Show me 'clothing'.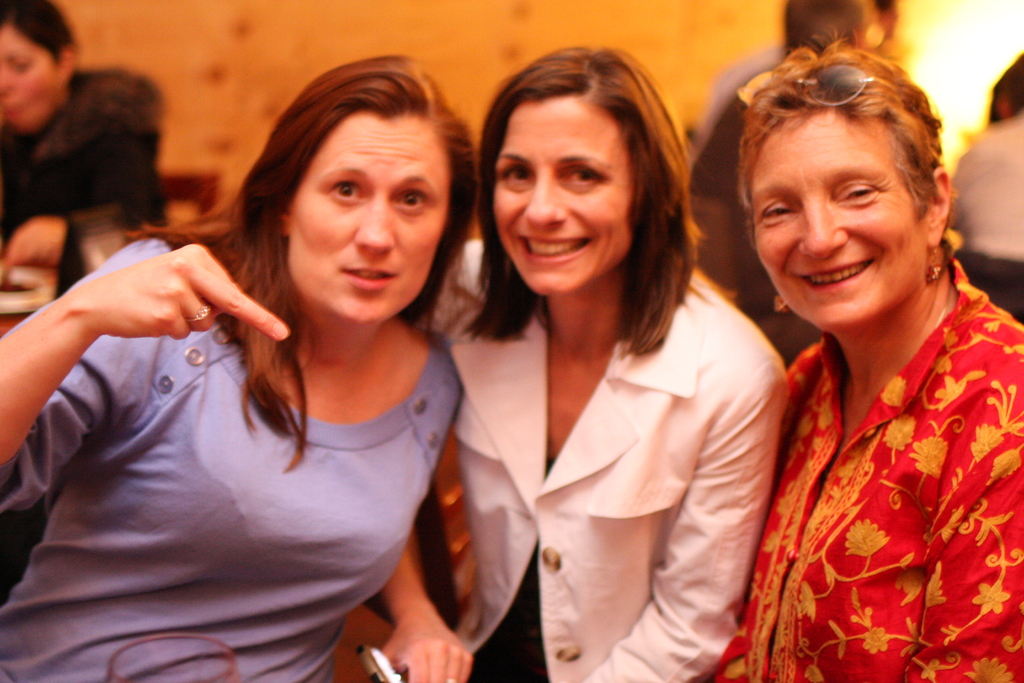
'clothing' is here: {"left": 0, "top": 238, "right": 463, "bottom": 682}.
